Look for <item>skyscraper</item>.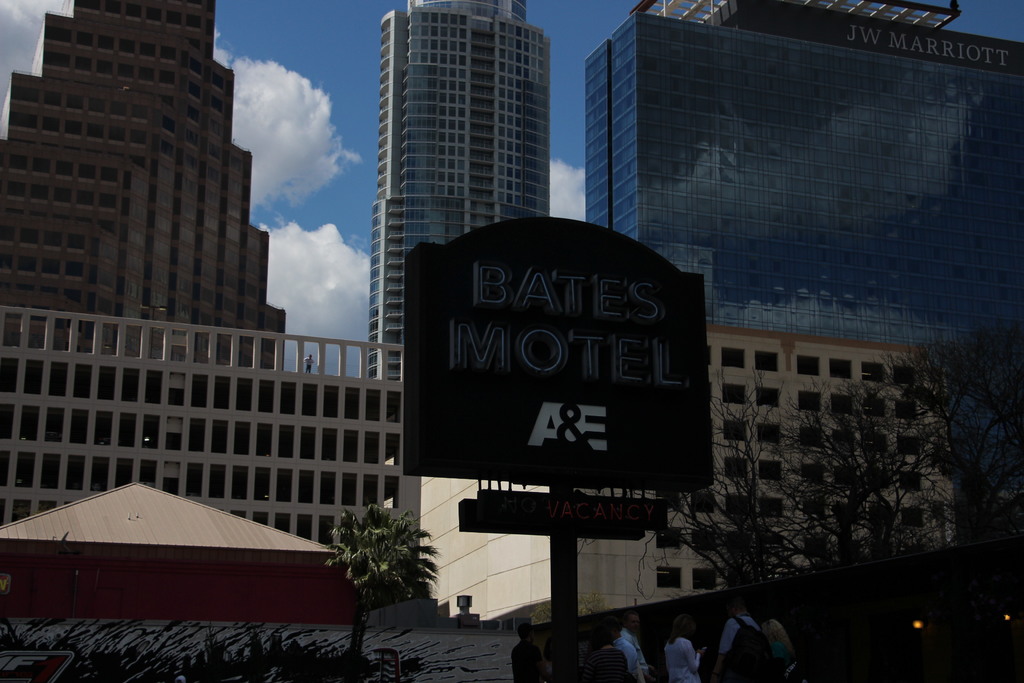
Found: [340, 31, 577, 421].
